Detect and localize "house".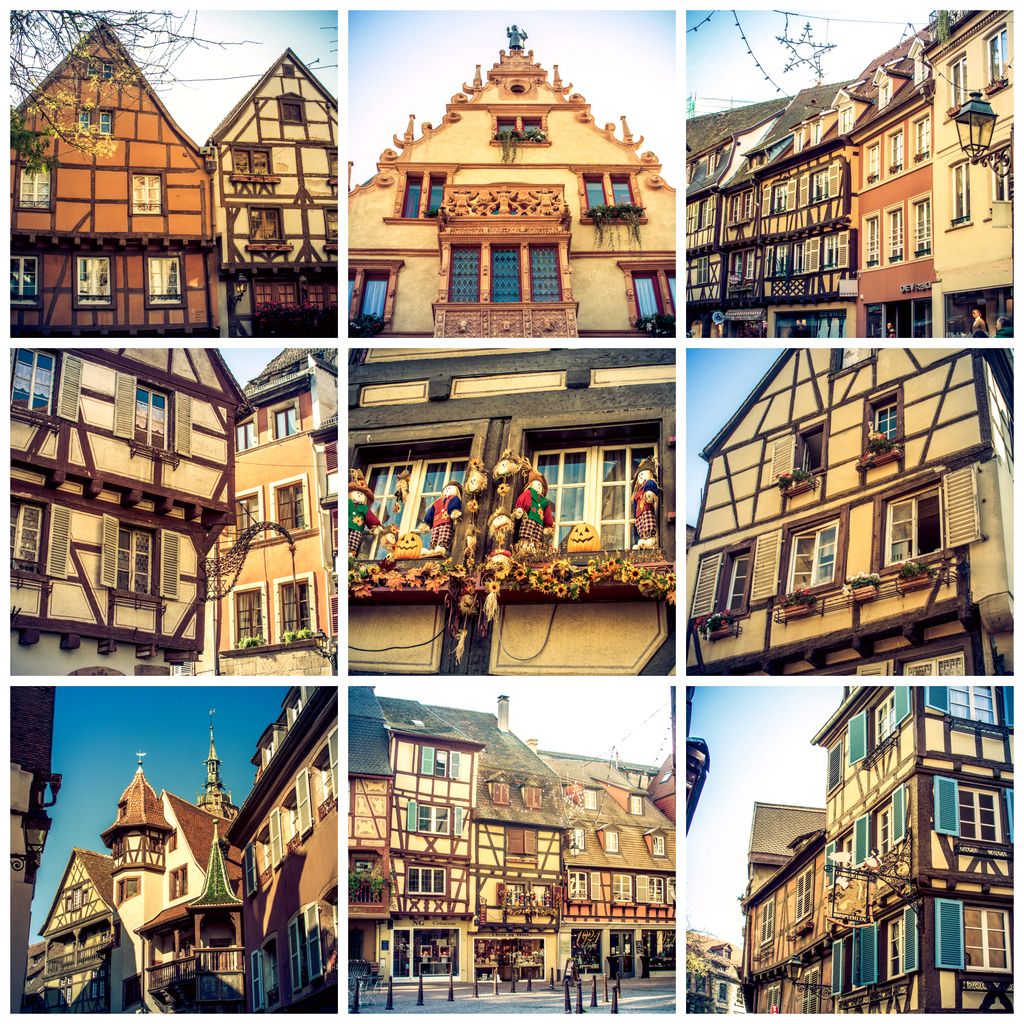
Localized at bbox=(472, 720, 569, 995).
